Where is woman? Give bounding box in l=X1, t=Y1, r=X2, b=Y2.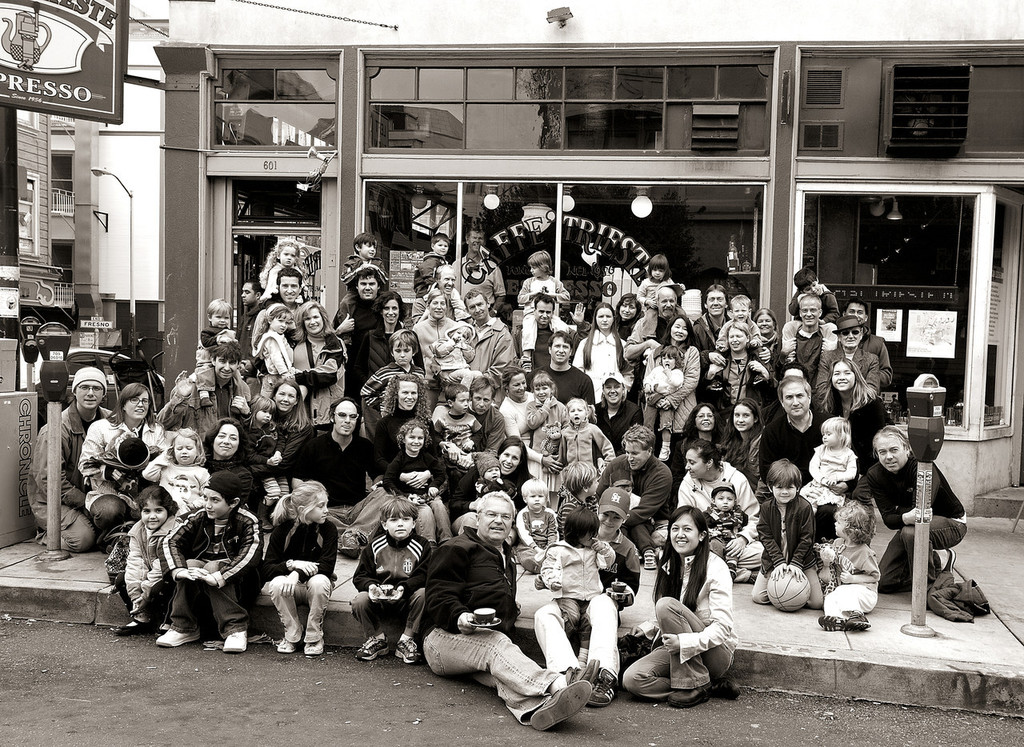
l=644, t=314, r=702, b=457.
